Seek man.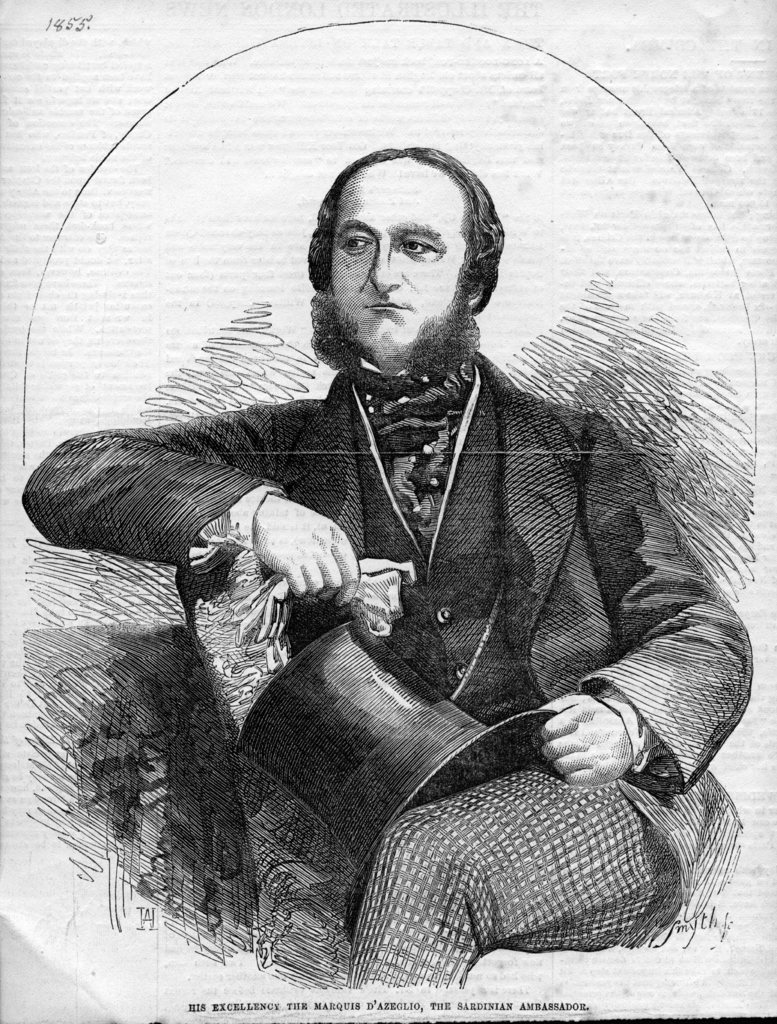
<box>68,126,746,968</box>.
